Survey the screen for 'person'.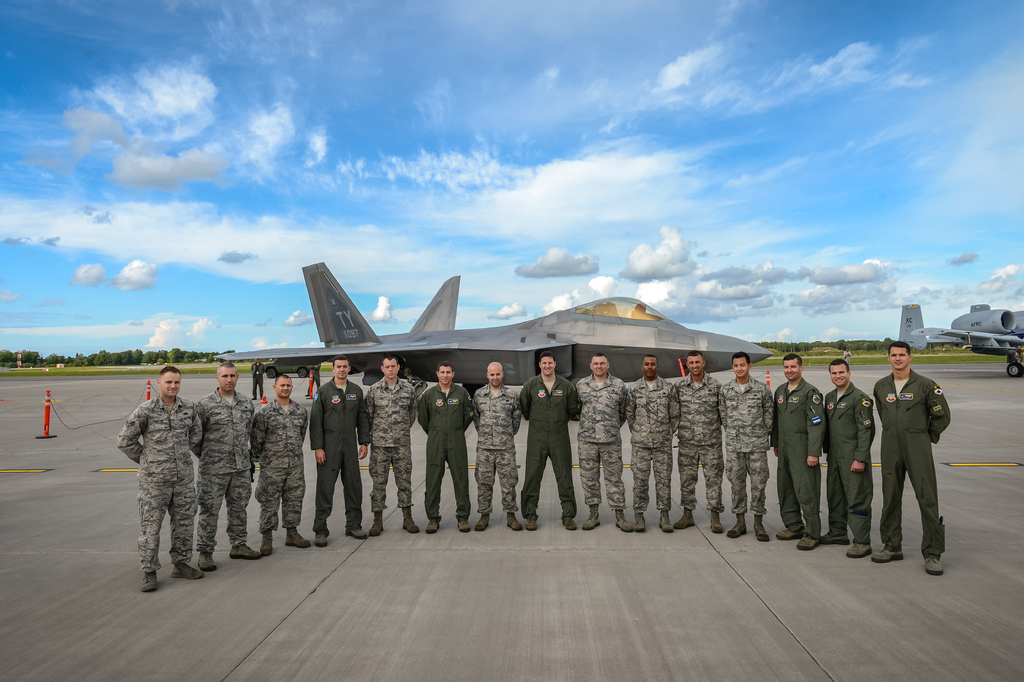
Survey found: pyautogui.locateOnScreen(611, 356, 673, 519).
